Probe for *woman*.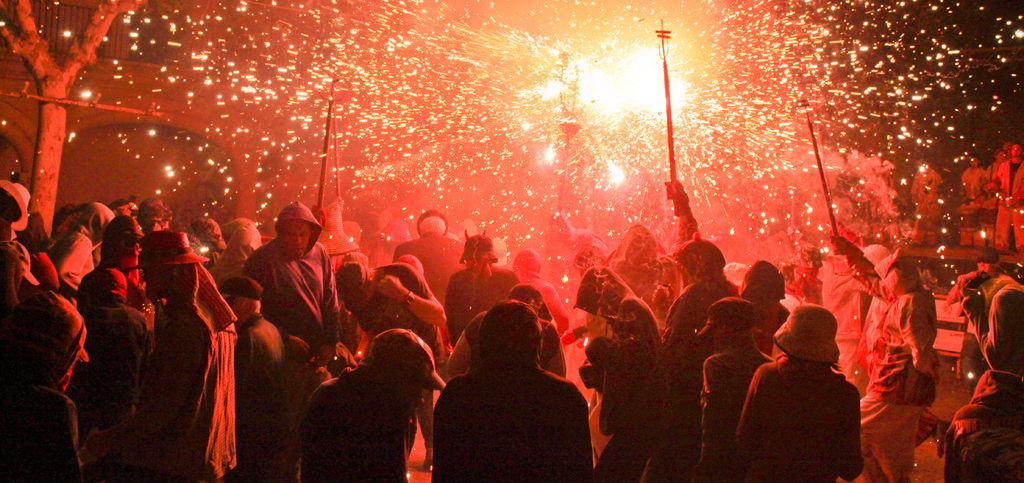
Probe result: {"x1": 424, "y1": 283, "x2": 589, "y2": 477}.
